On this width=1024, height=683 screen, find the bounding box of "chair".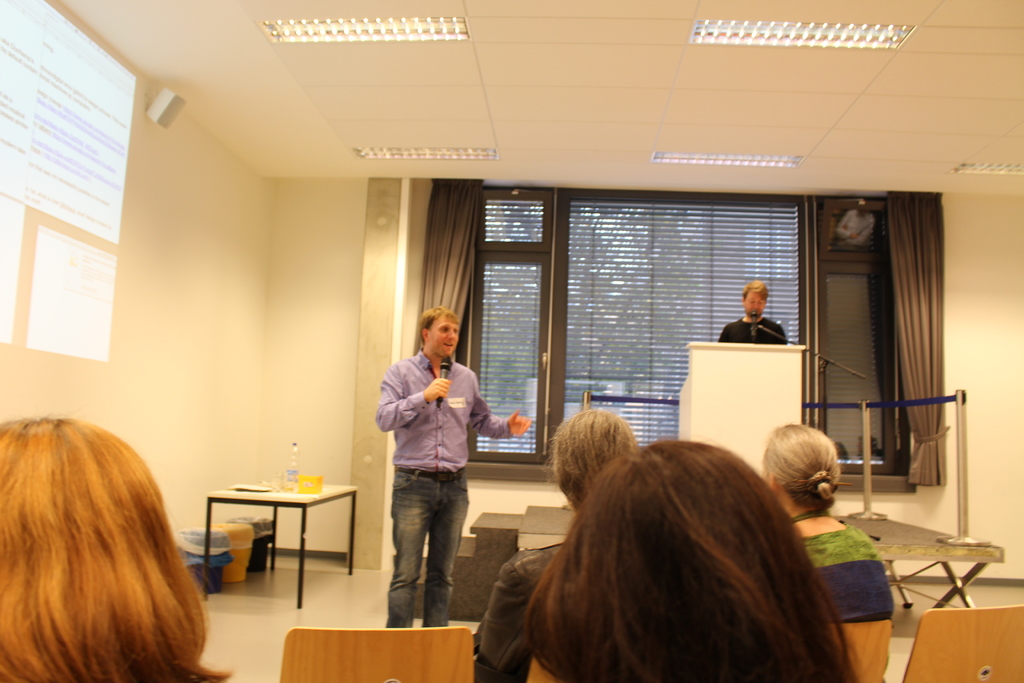
Bounding box: bbox(275, 622, 475, 682).
